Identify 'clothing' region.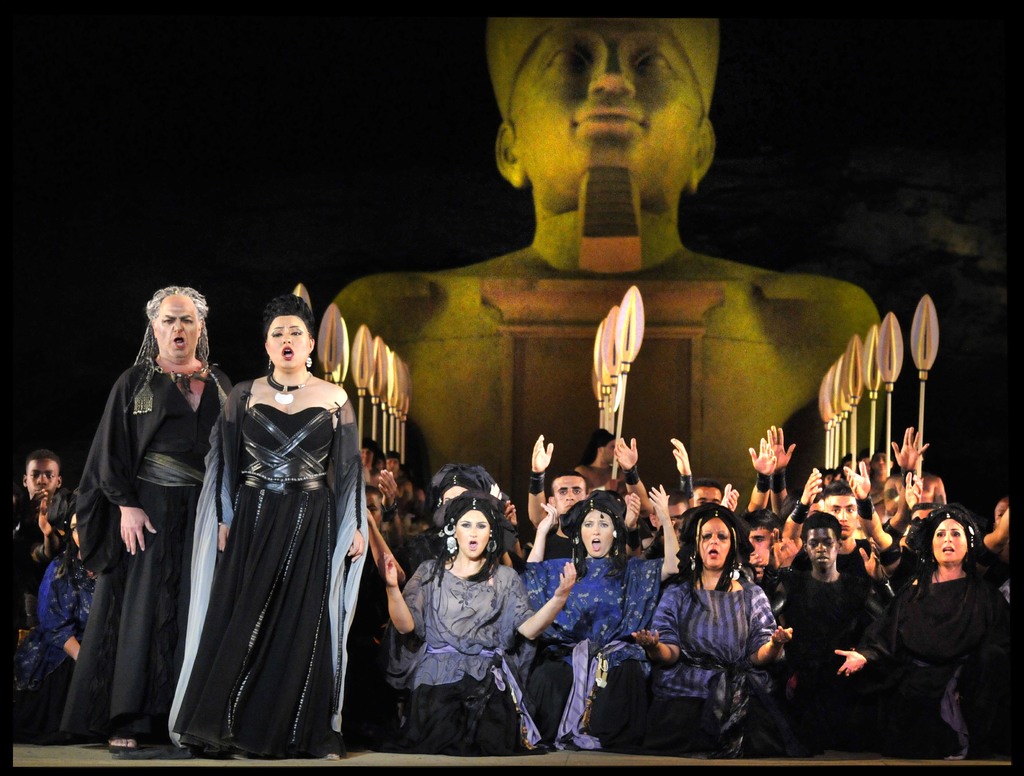
Region: {"left": 6, "top": 535, "right": 52, "bottom": 626}.
